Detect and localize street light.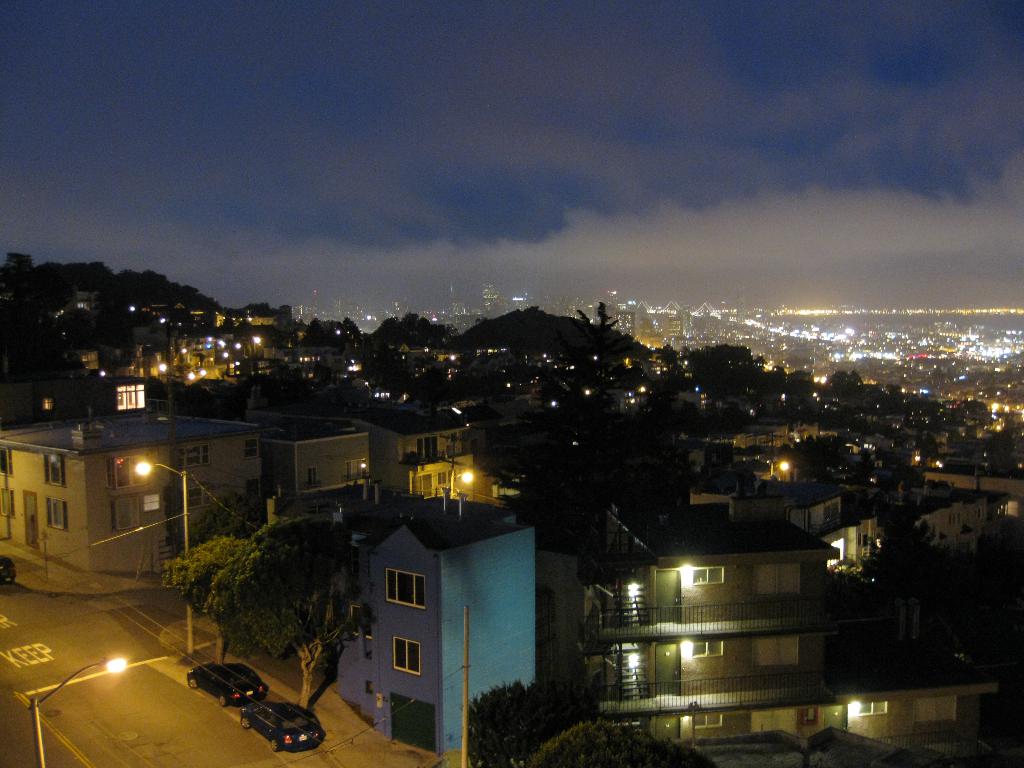
Localized at bbox(131, 457, 194, 655).
